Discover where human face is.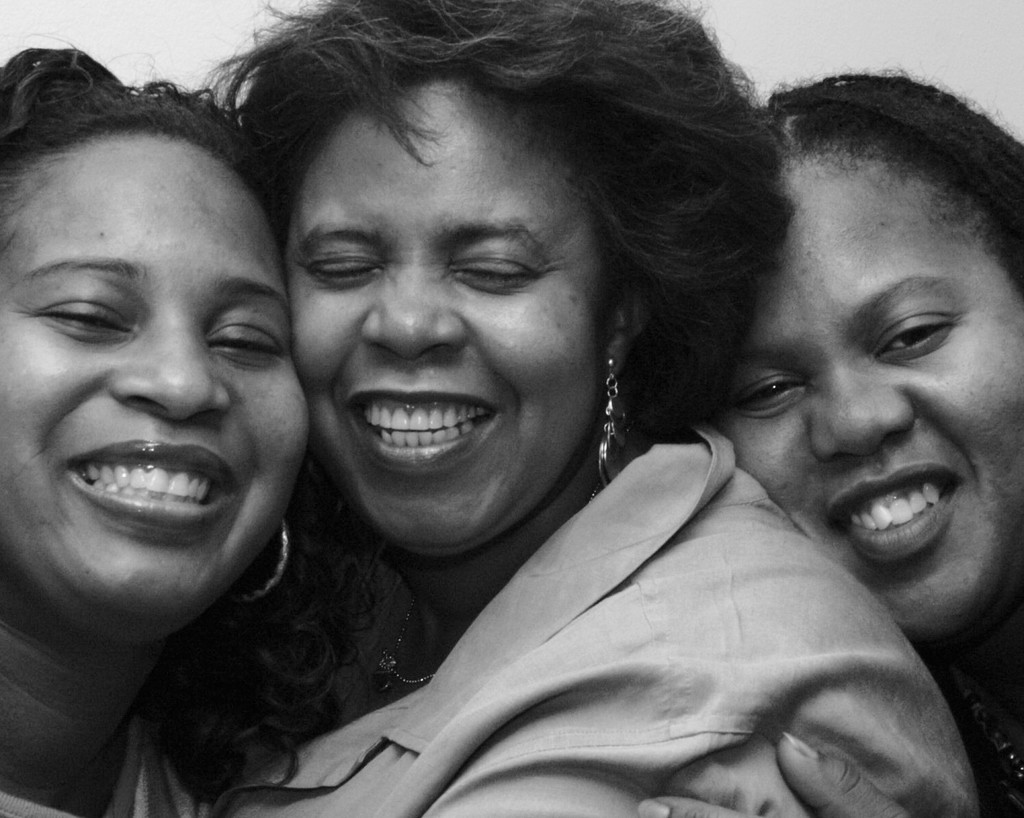
Discovered at 718 145 1023 643.
